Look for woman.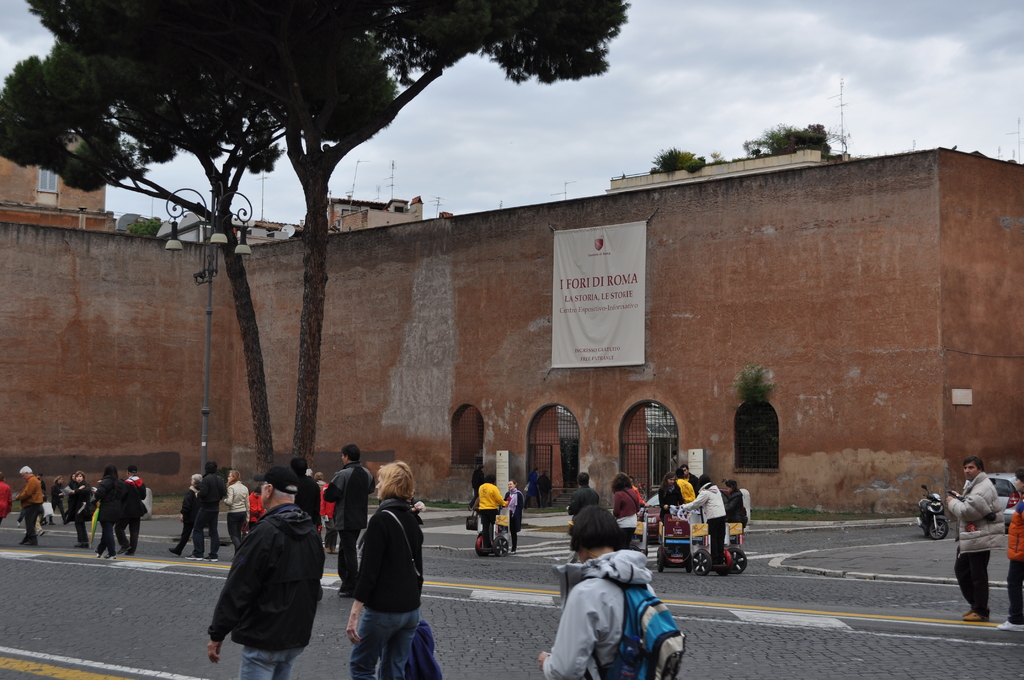
Found: [left=662, top=475, right=684, bottom=502].
